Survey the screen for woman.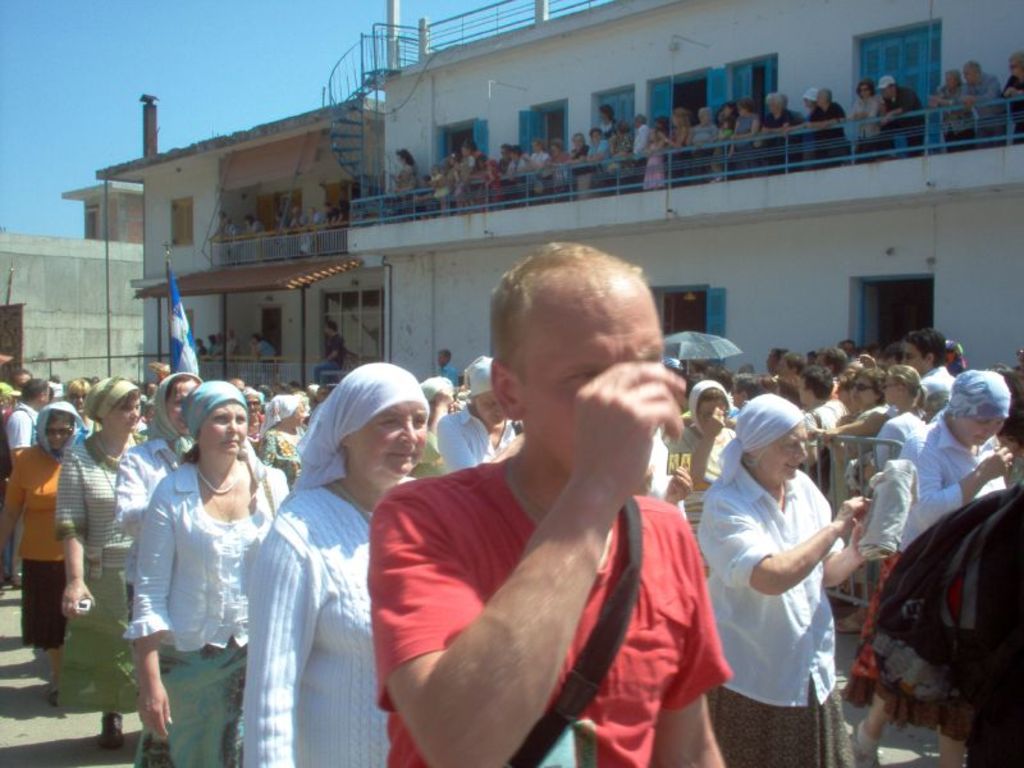
Survey found: [671, 380, 737, 573].
